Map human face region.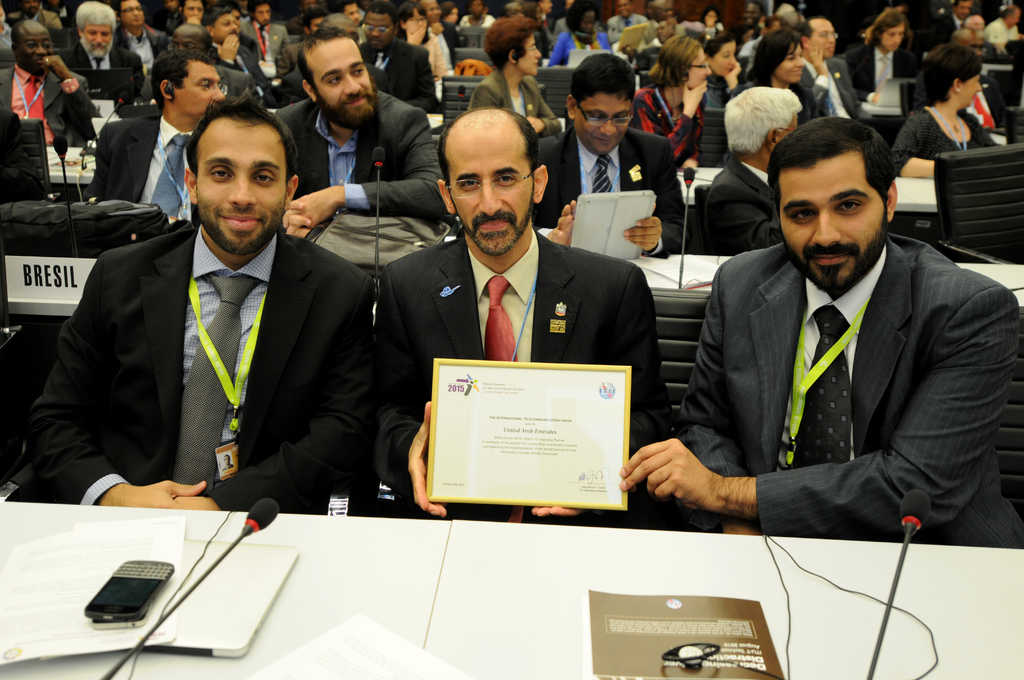
Mapped to locate(808, 22, 832, 59).
